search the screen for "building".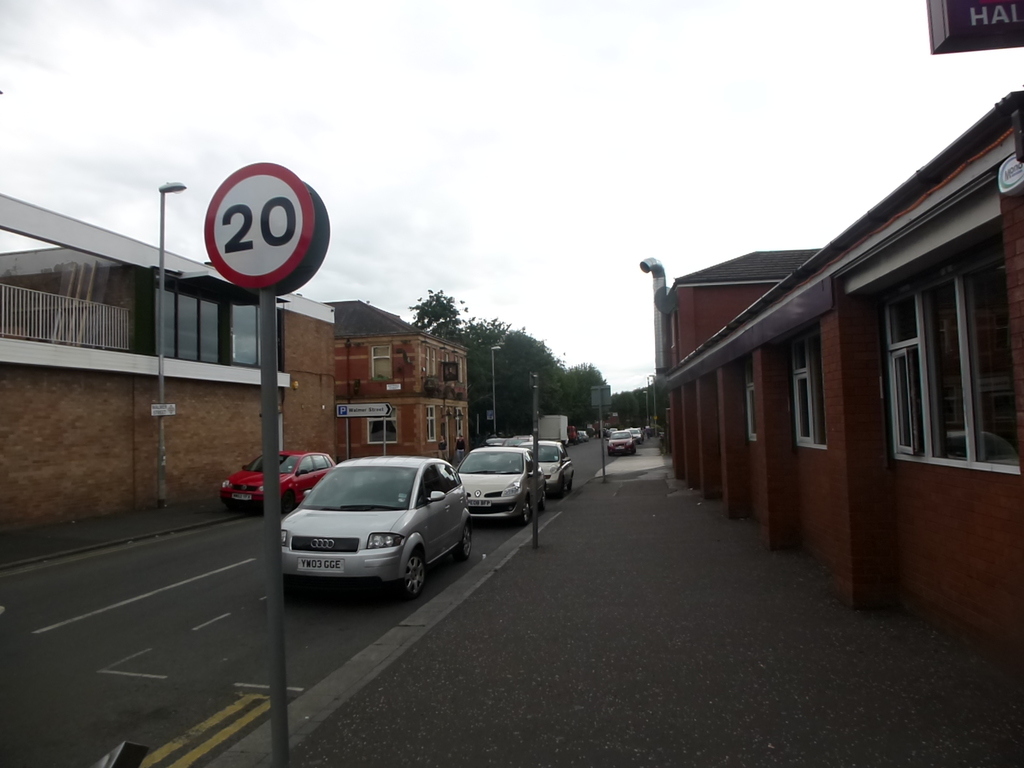
Found at pyautogui.locateOnScreen(310, 298, 469, 464).
